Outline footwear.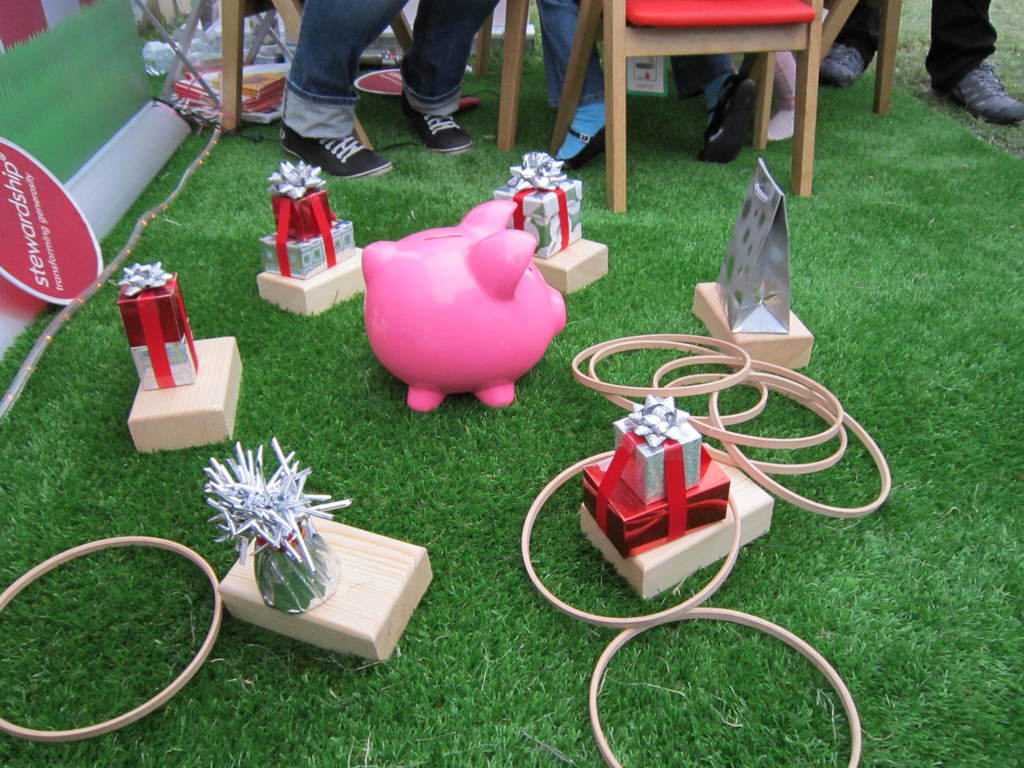
Outline: left=559, top=113, right=605, bottom=173.
